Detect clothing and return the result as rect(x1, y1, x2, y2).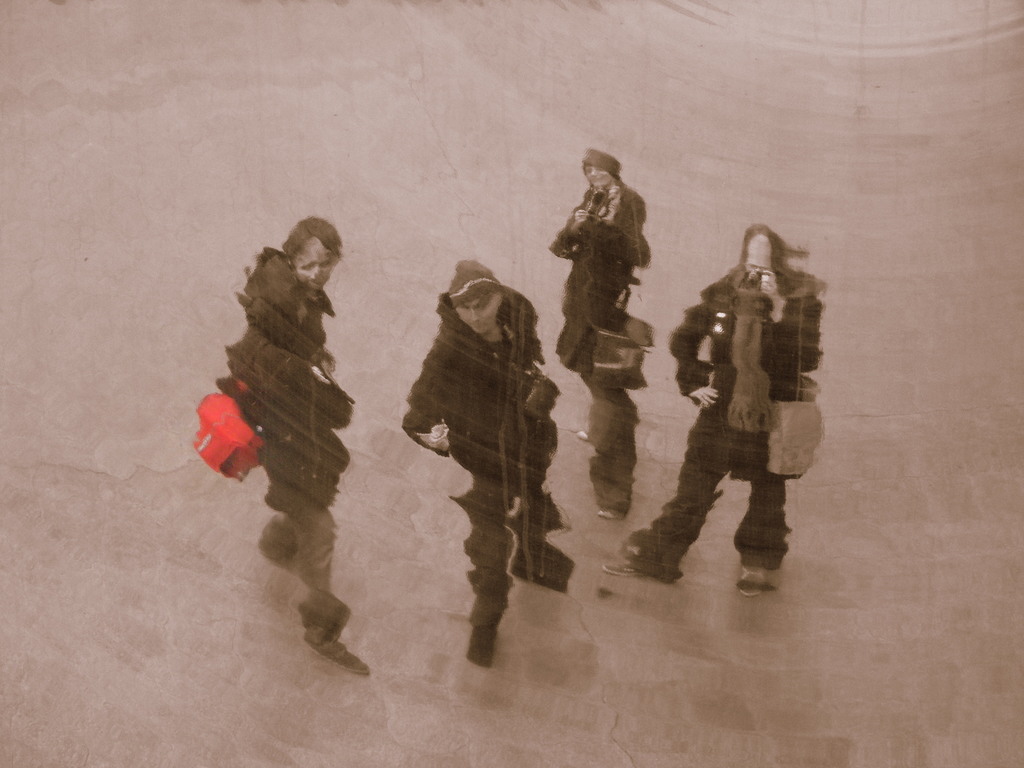
rect(614, 224, 837, 570).
